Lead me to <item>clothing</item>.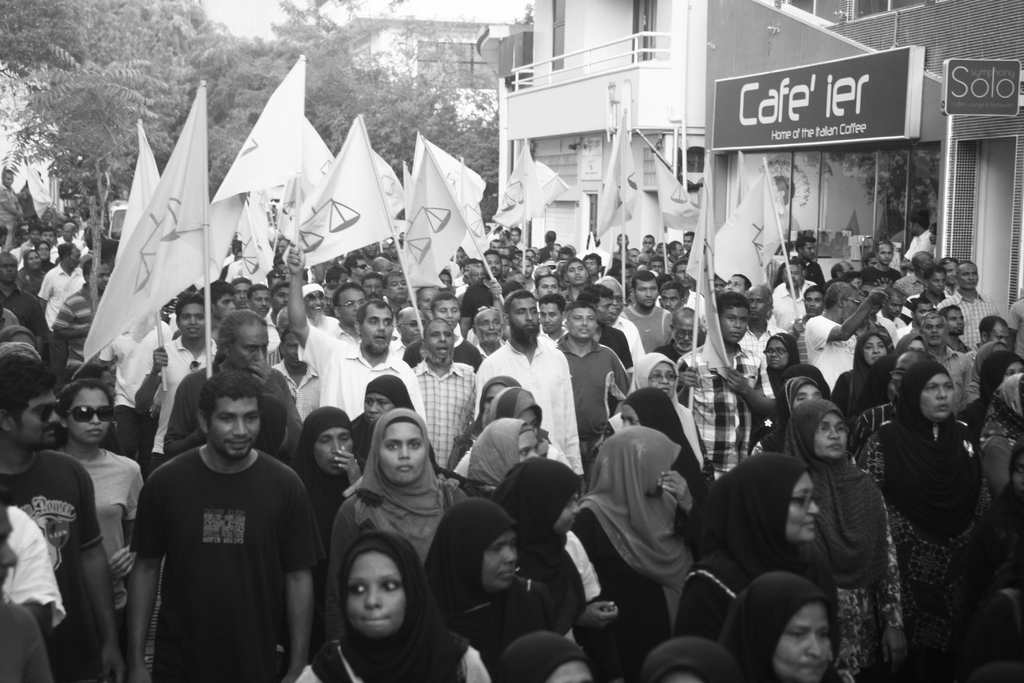
Lead to {"left": 0, "top": 600, "right": 54, "bottom": 682}.
